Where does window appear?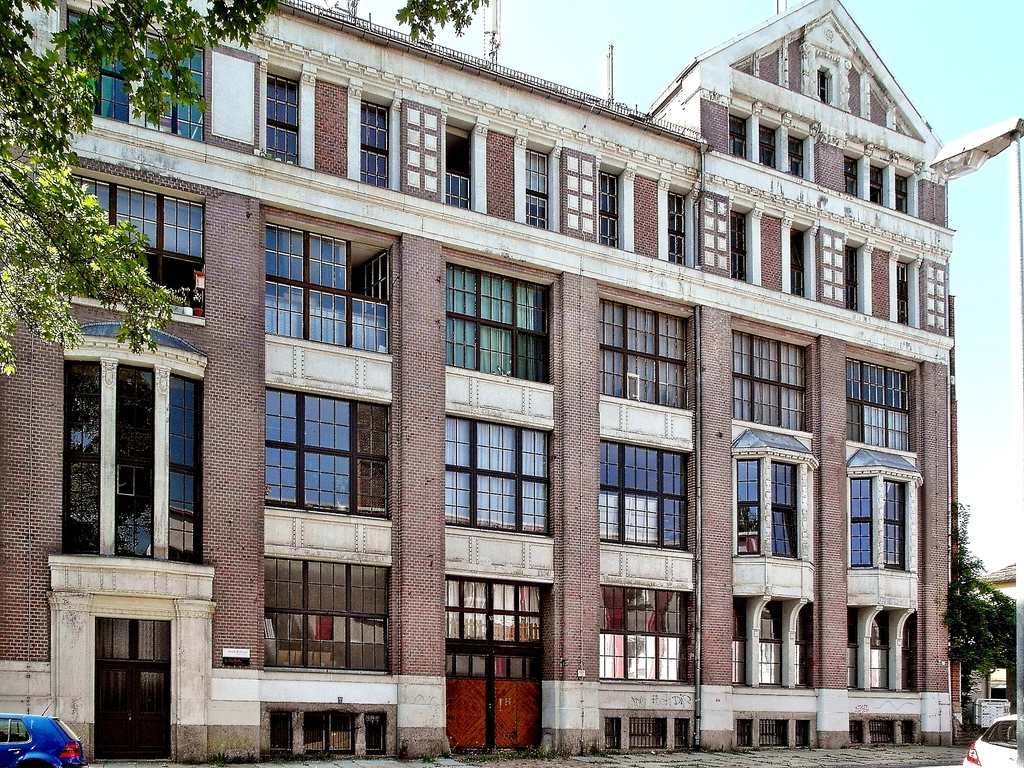
Appears at locate(362, 101, 392, 191).
